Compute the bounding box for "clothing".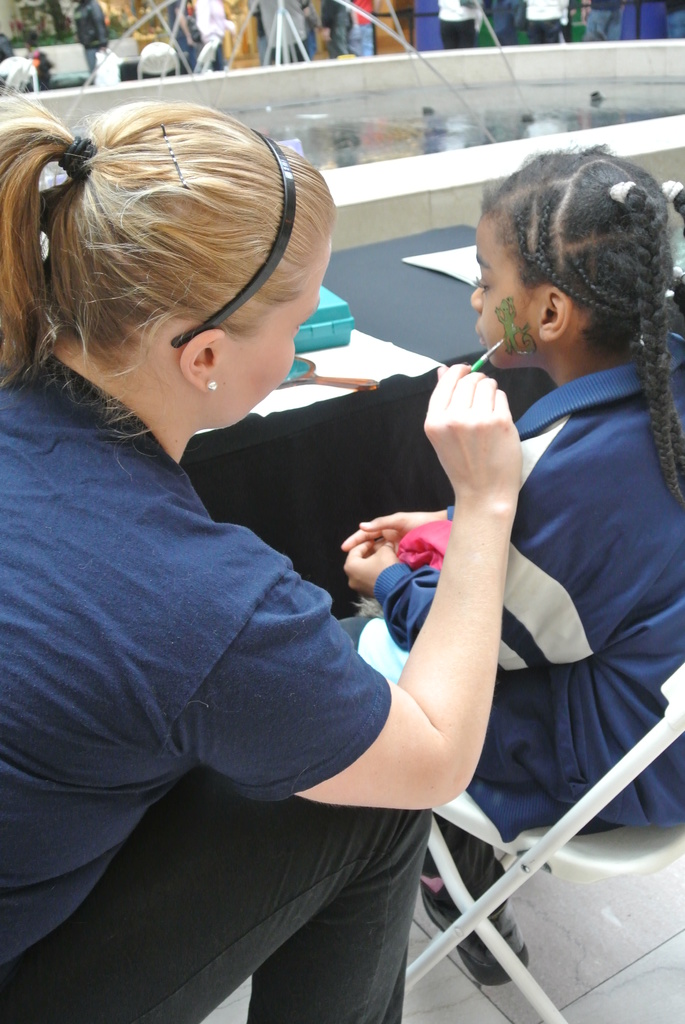
(517, 0, 566, 43).
